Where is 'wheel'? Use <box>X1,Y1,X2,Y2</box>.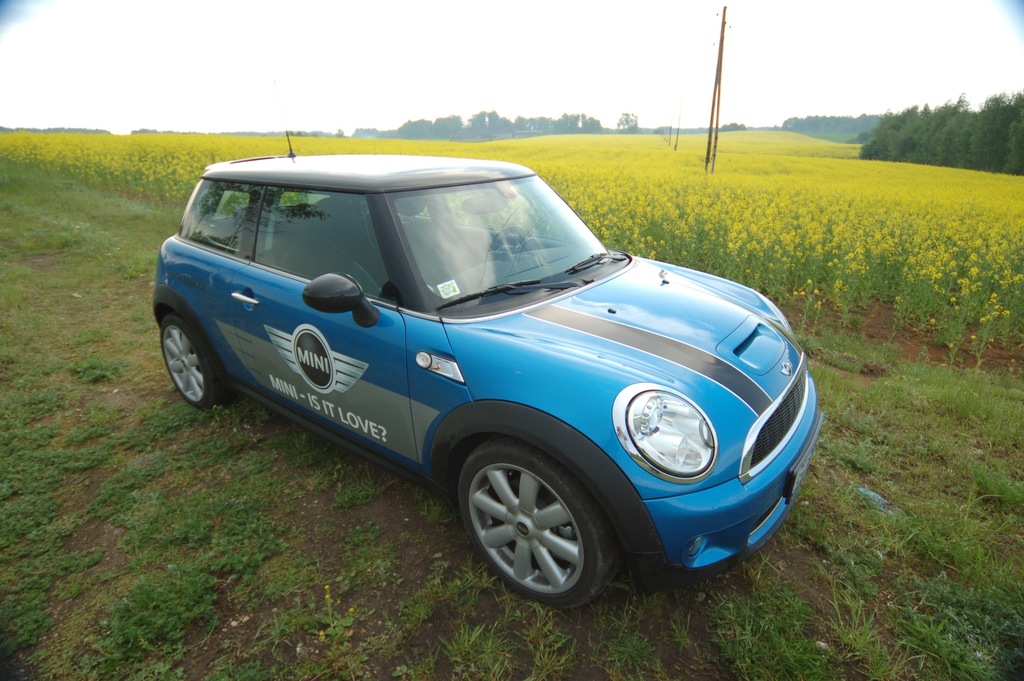
<box>156,314,237,413</box>.
